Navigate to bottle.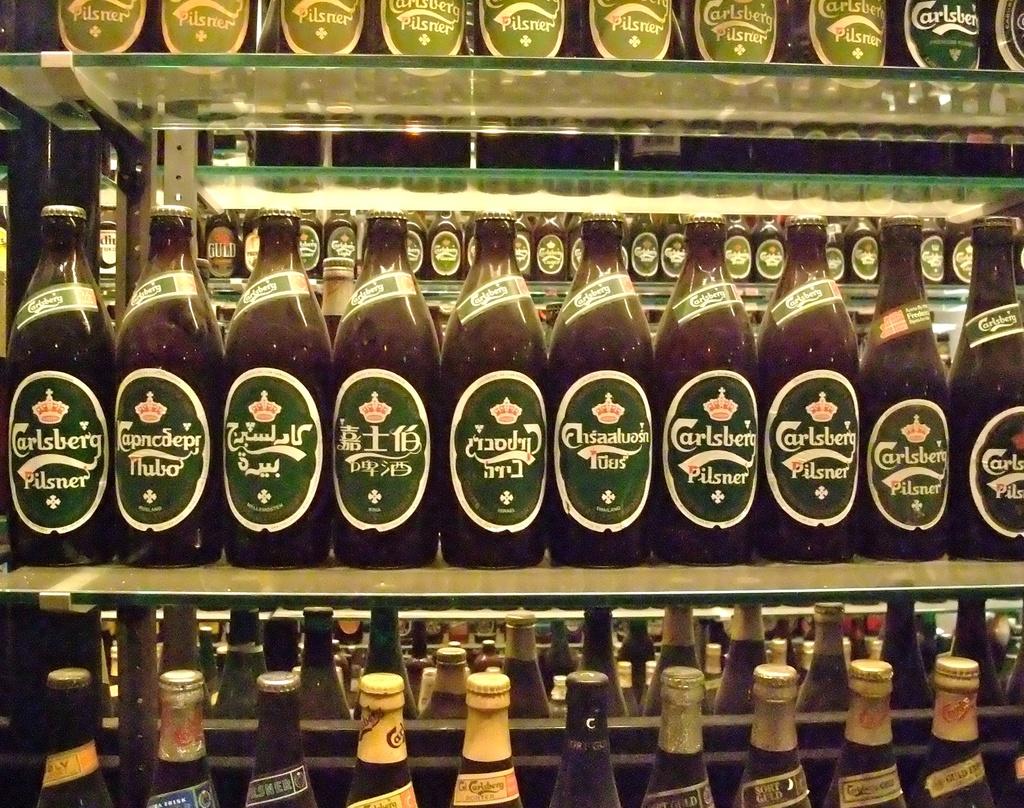
Navigation target: bbox=(336, 207, 442, 576).
